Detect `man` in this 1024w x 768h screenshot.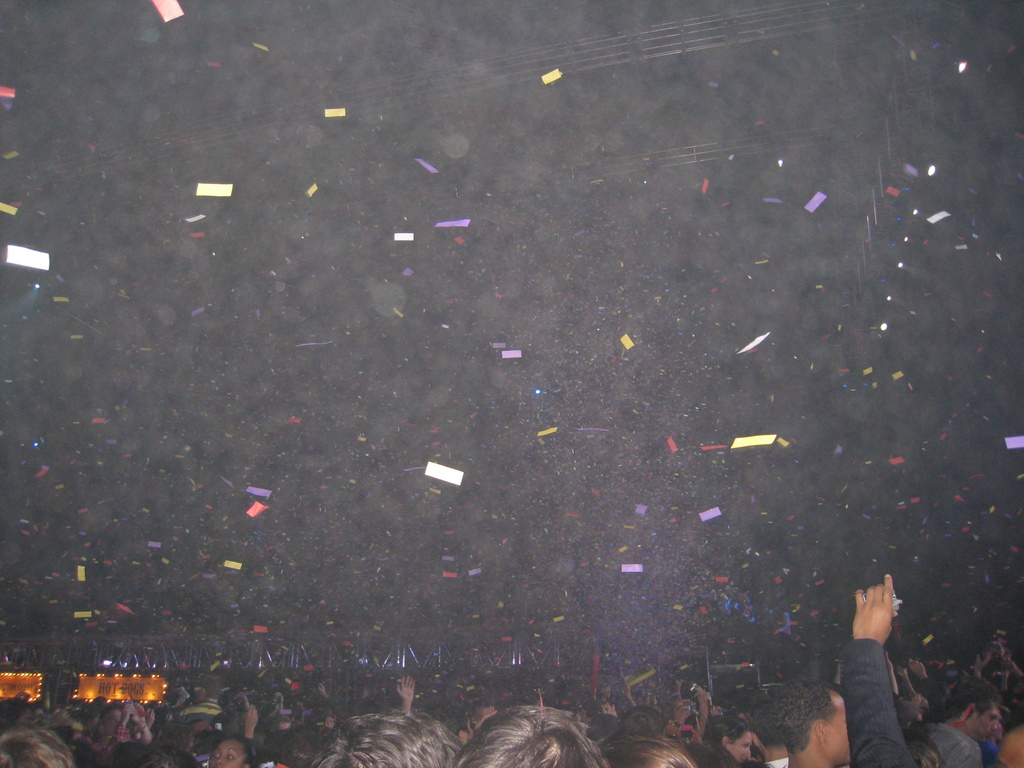
Detection: select_region(781, 678, 854, 767).
